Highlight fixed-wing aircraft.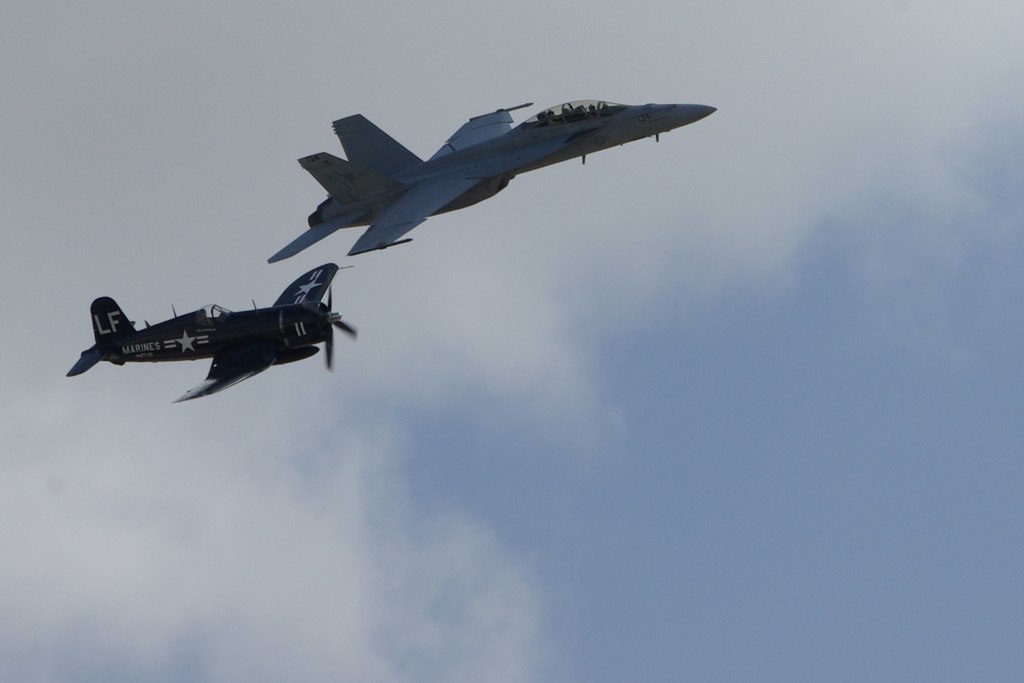
Highlighted region: x1=268 y1=101 x2=715 y2=259.
